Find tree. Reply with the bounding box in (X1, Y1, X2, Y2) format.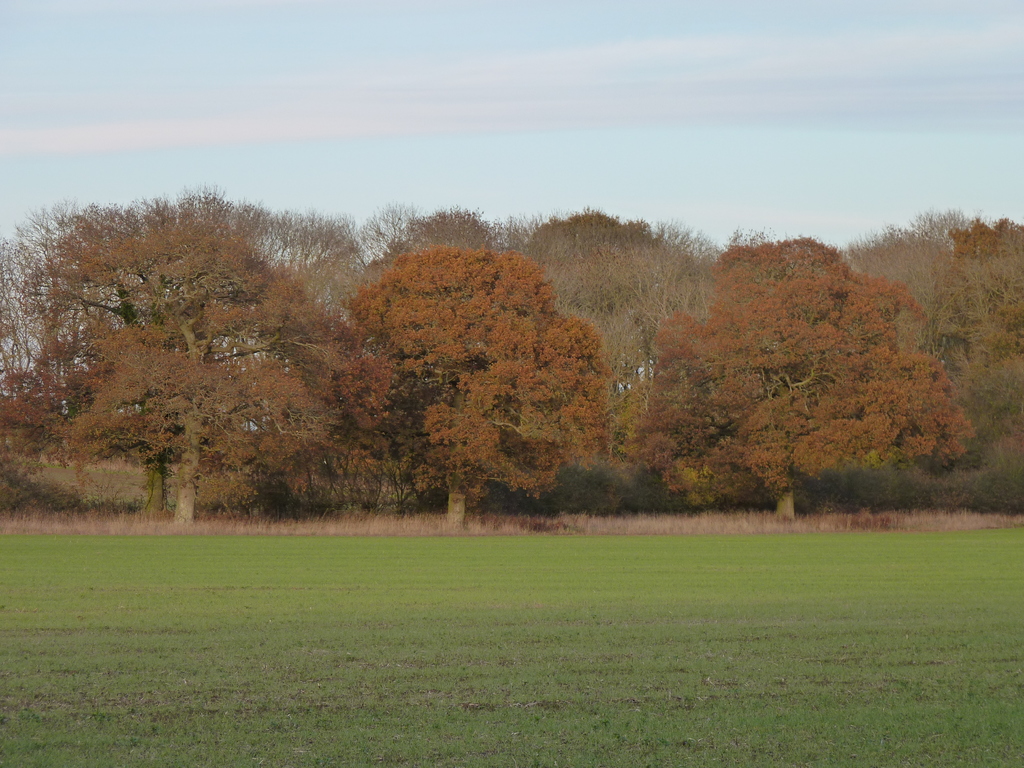
(35, 160, 348, 549).
